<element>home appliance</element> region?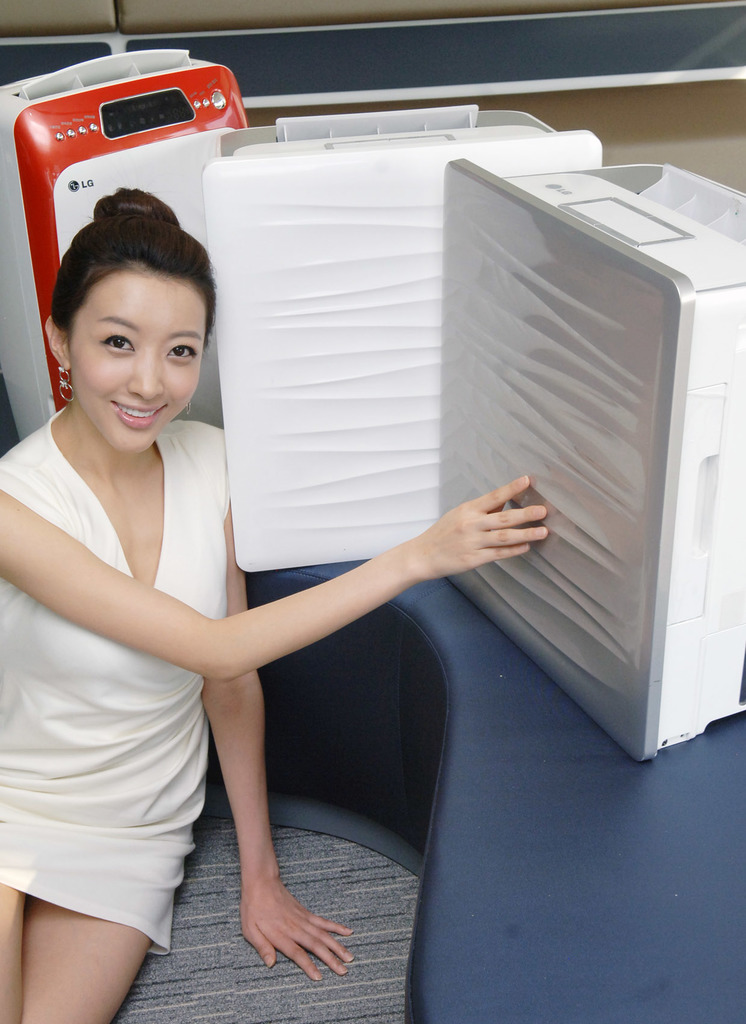
(443, 164, 745, 765)
